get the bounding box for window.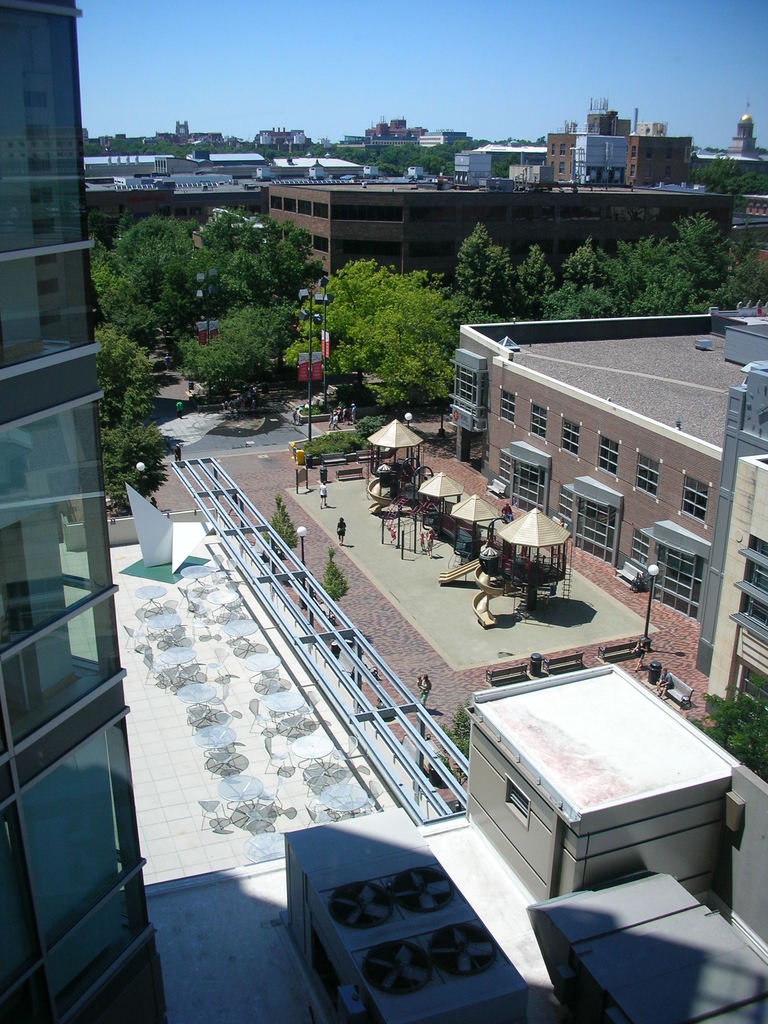
664/166/672/179.
